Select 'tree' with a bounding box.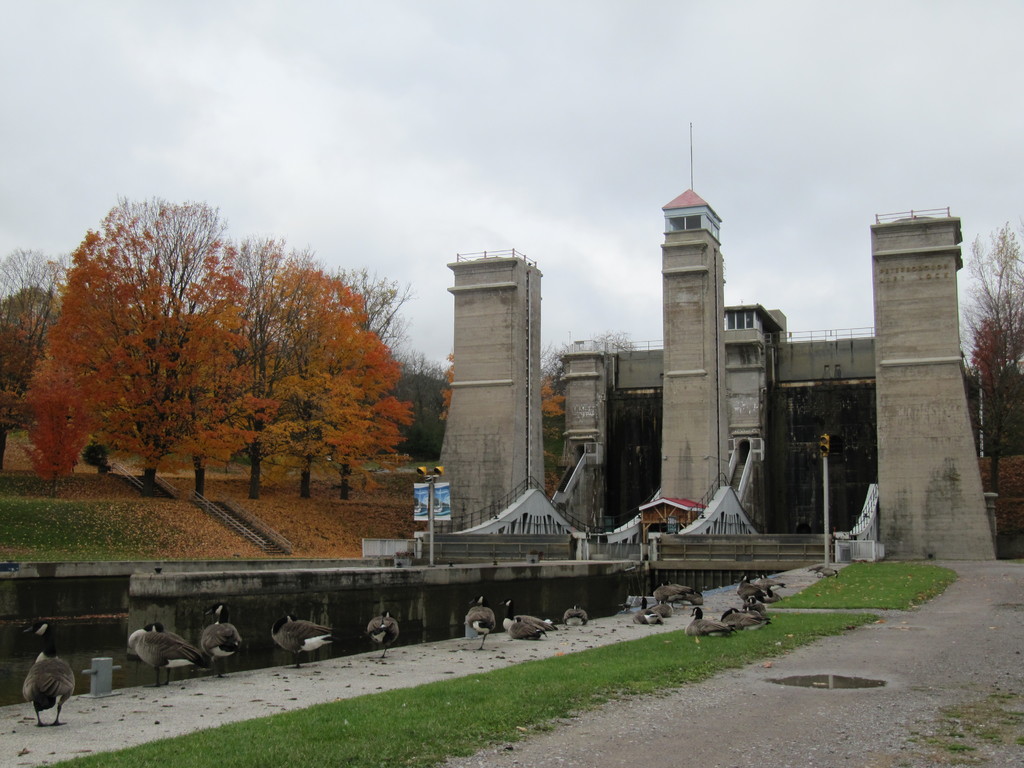
crop(958, 220, 1023, 499).
